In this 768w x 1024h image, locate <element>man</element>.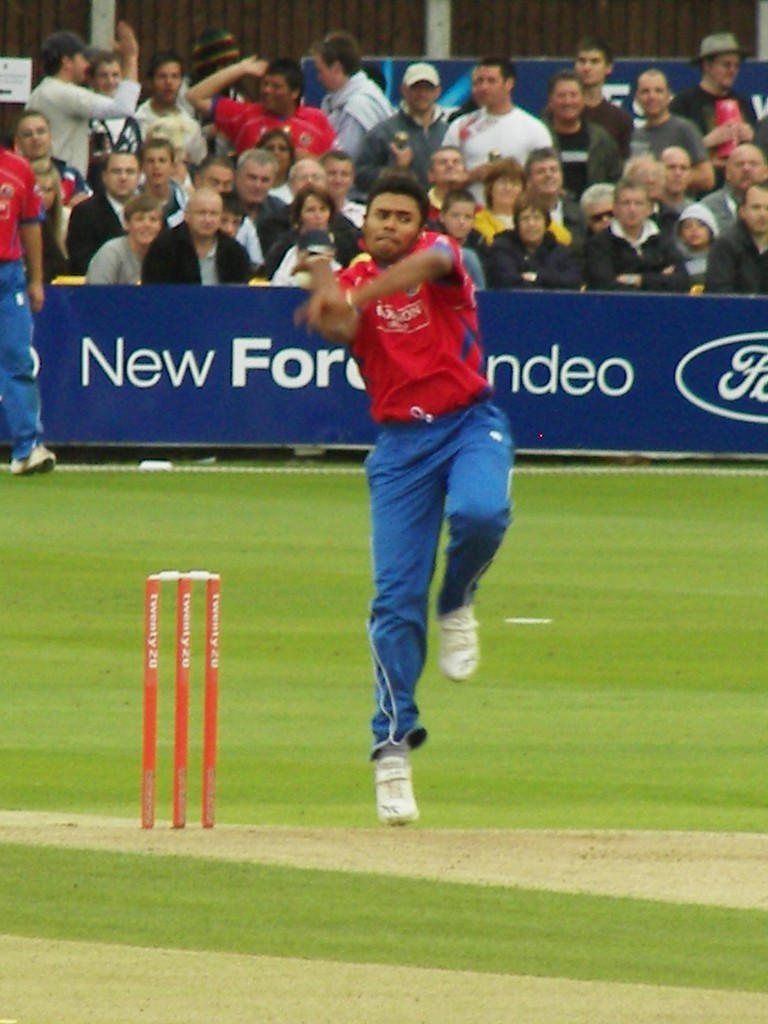
Bounding box: x1=198, y1=36, x2=244, y2=71.
